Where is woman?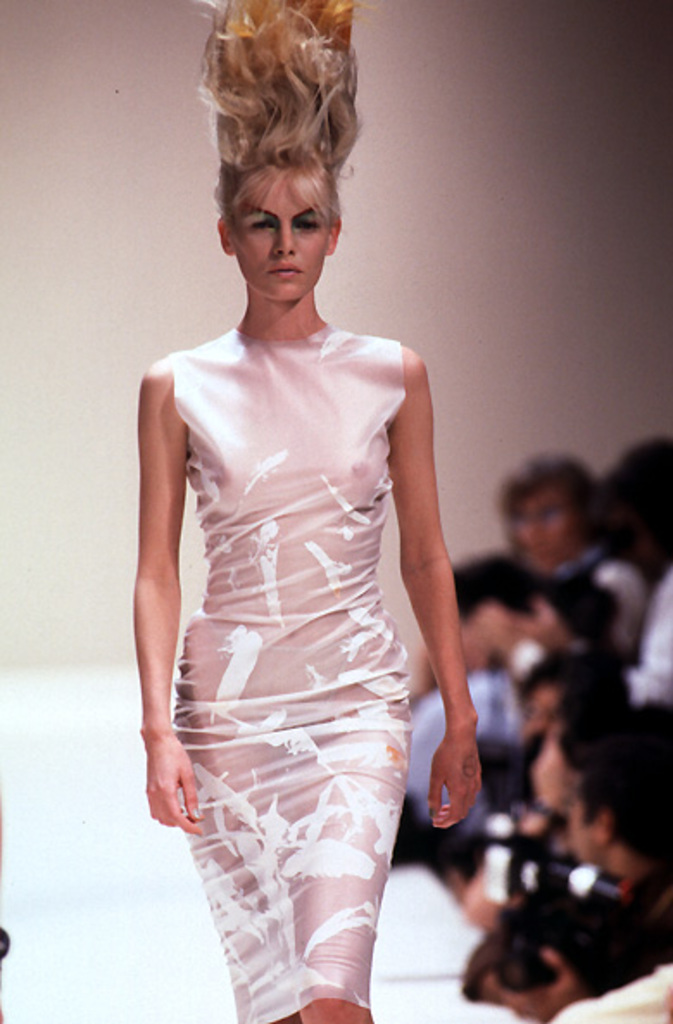
bbox=[143, 19, 519, 989].
